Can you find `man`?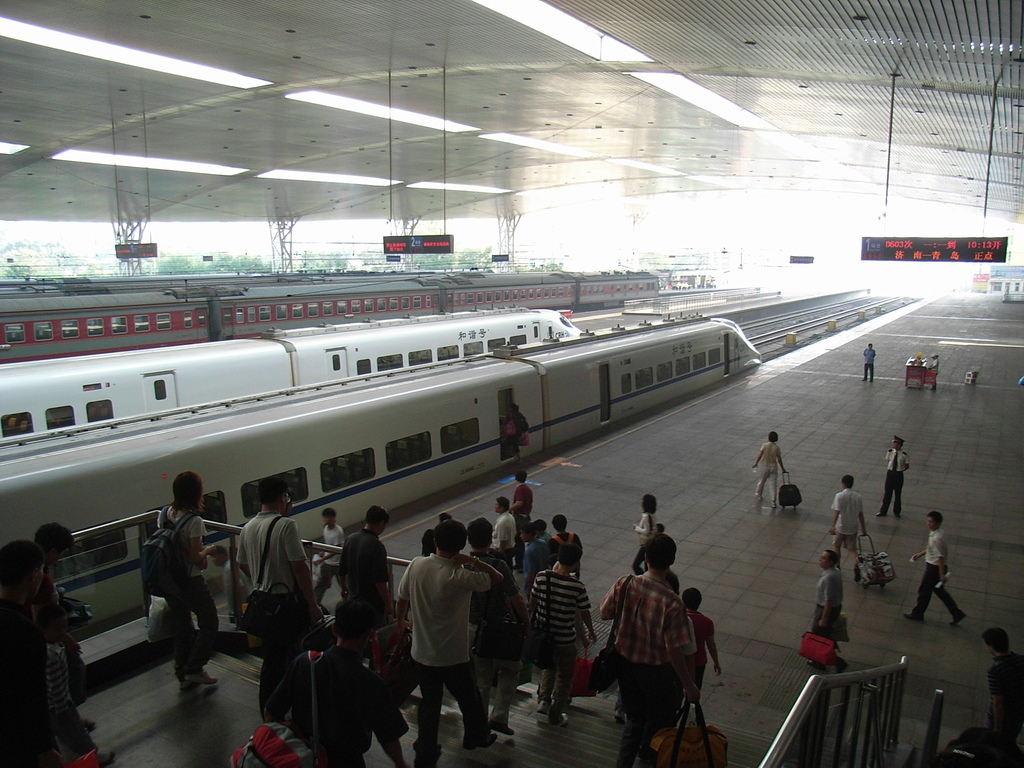
Yes, bounding box: rect(513, 470, 532, 513).
